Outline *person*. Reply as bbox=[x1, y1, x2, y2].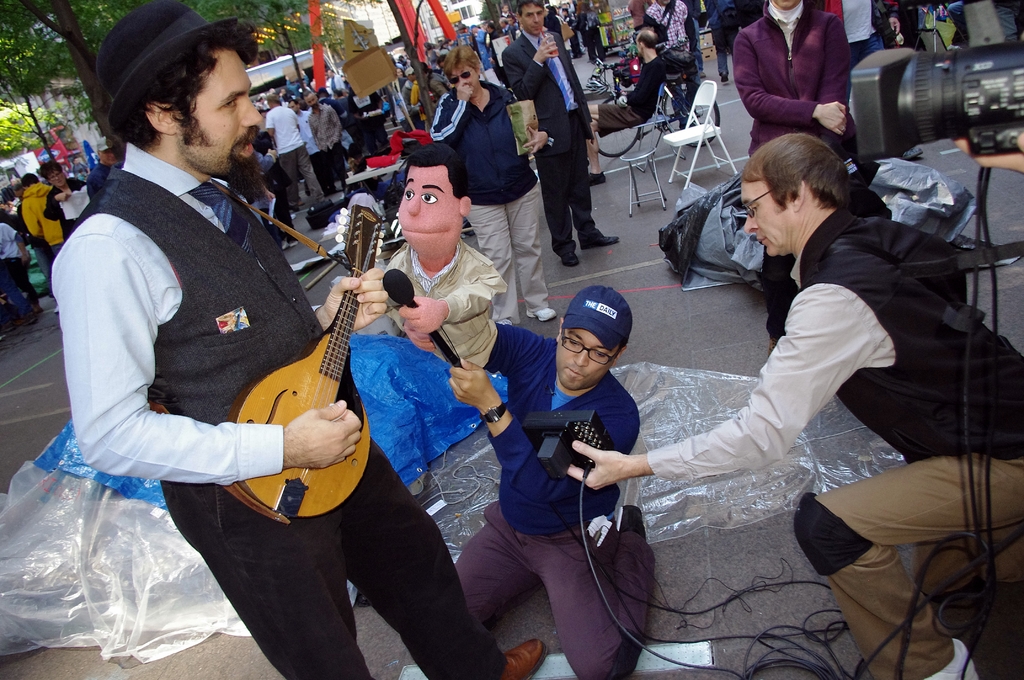
bbox=[383, 134, 505, 506].
